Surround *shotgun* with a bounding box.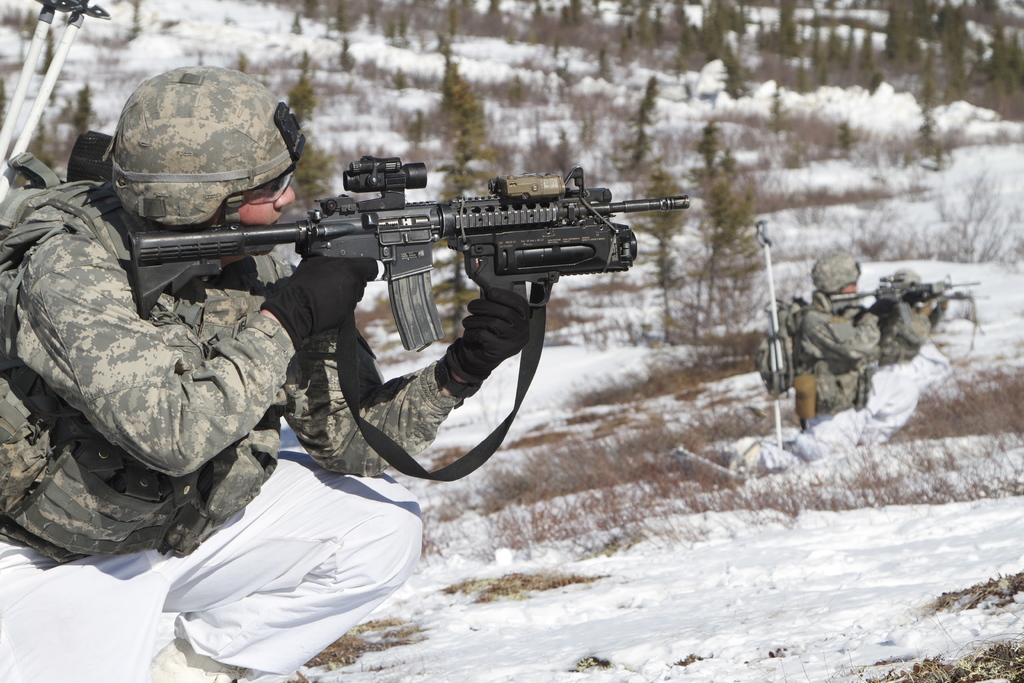
(829,272,984,315).
